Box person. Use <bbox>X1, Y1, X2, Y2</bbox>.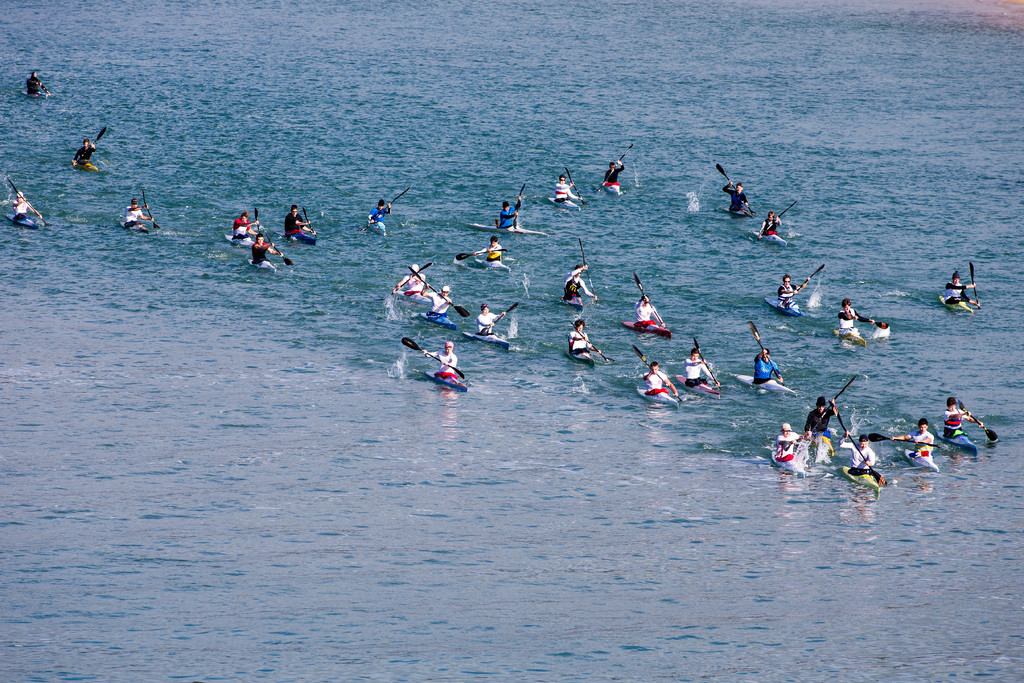
<bbox>945, 268, 973, 309</bbox>.
